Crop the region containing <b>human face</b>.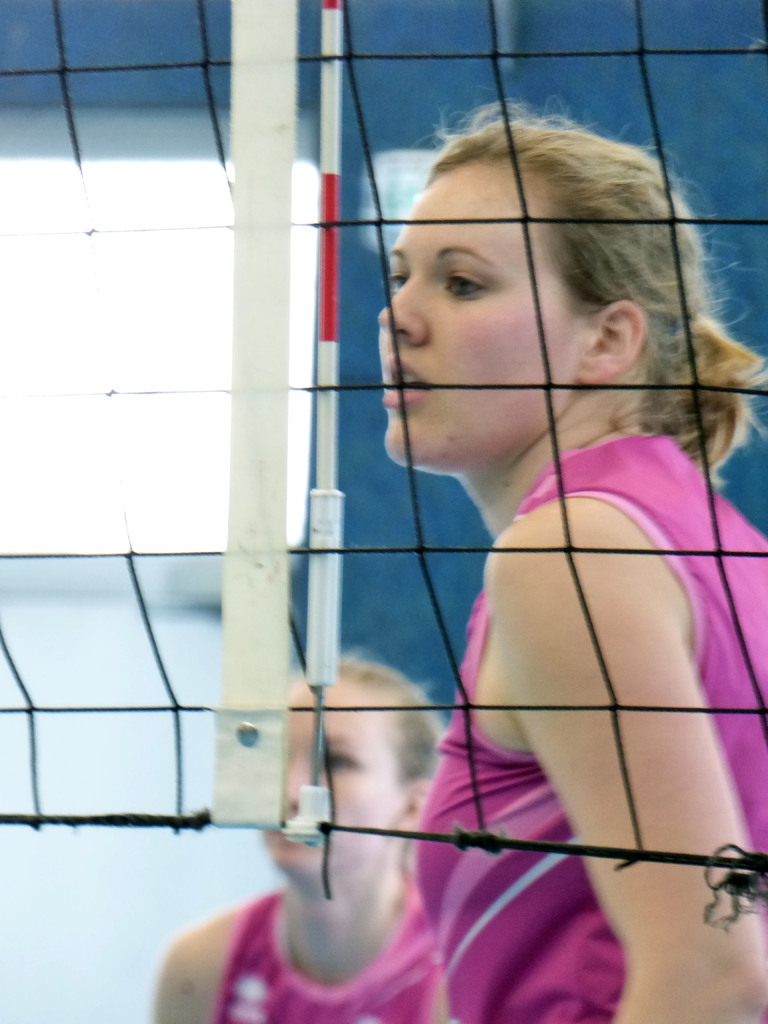
Crop region: <bbox>376, 172, 589, 477</bbox>.
